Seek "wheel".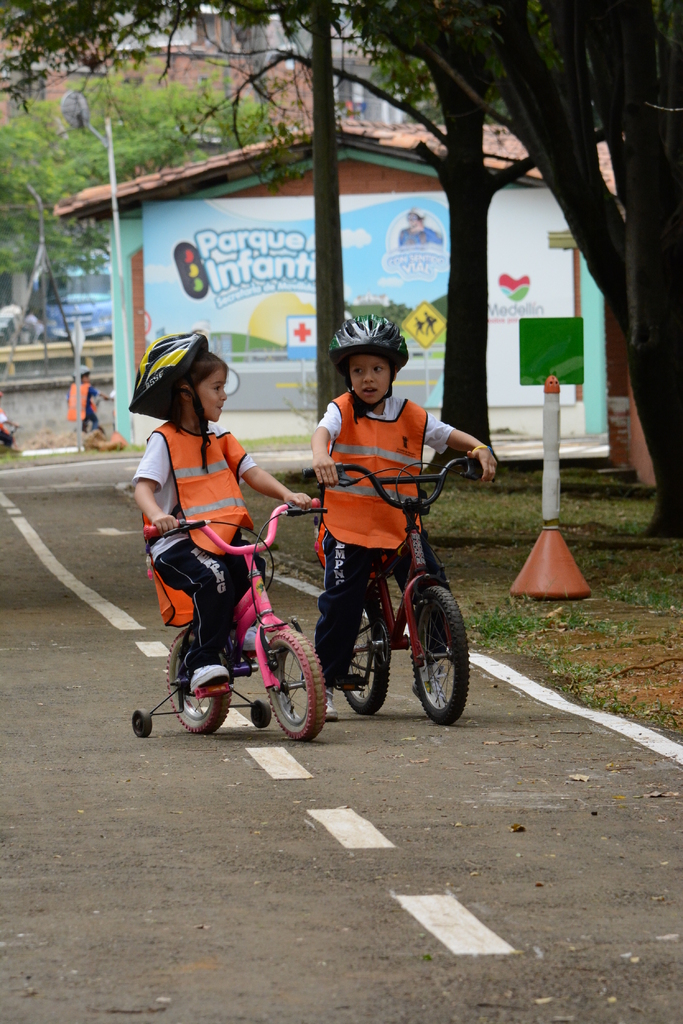
bbox=(410, 580, 470, 724).
